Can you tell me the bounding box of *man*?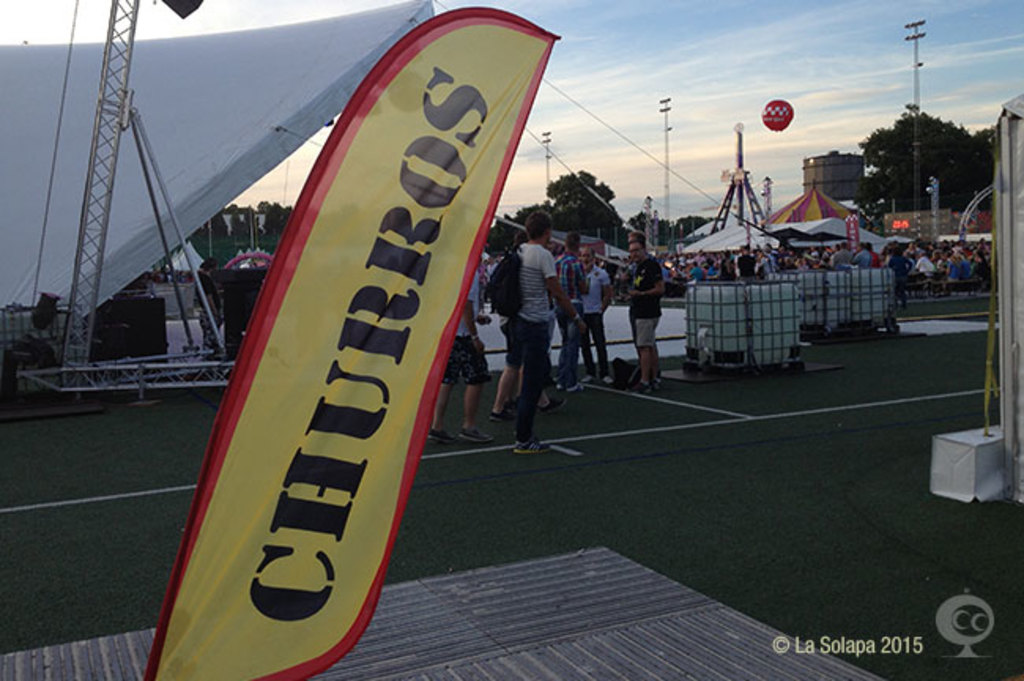
select_region(422, 266, 490, 443).
